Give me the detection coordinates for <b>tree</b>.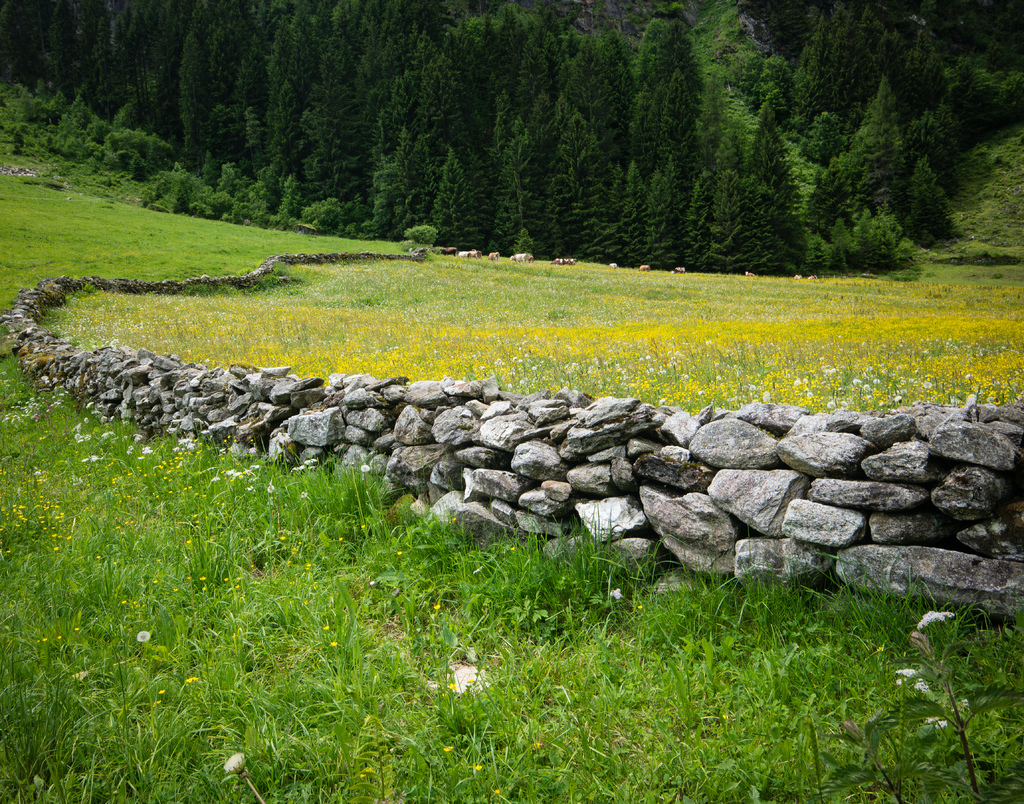
bbox=[532, 0, 617, 118].
